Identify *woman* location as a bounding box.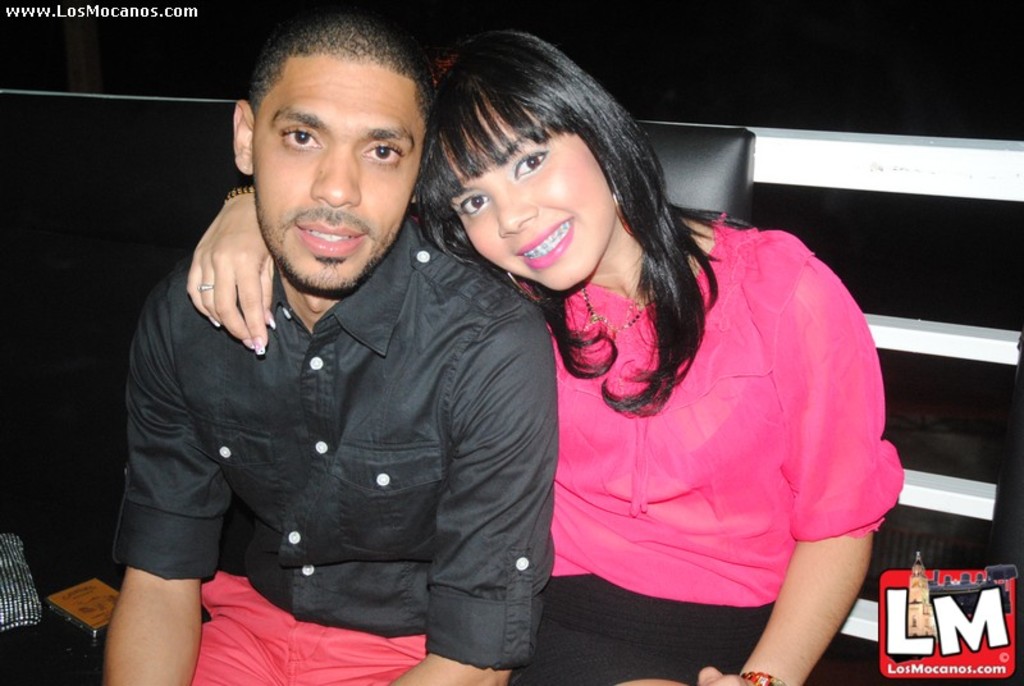
<bbox>187, 31, 904, 685</bbox>.
